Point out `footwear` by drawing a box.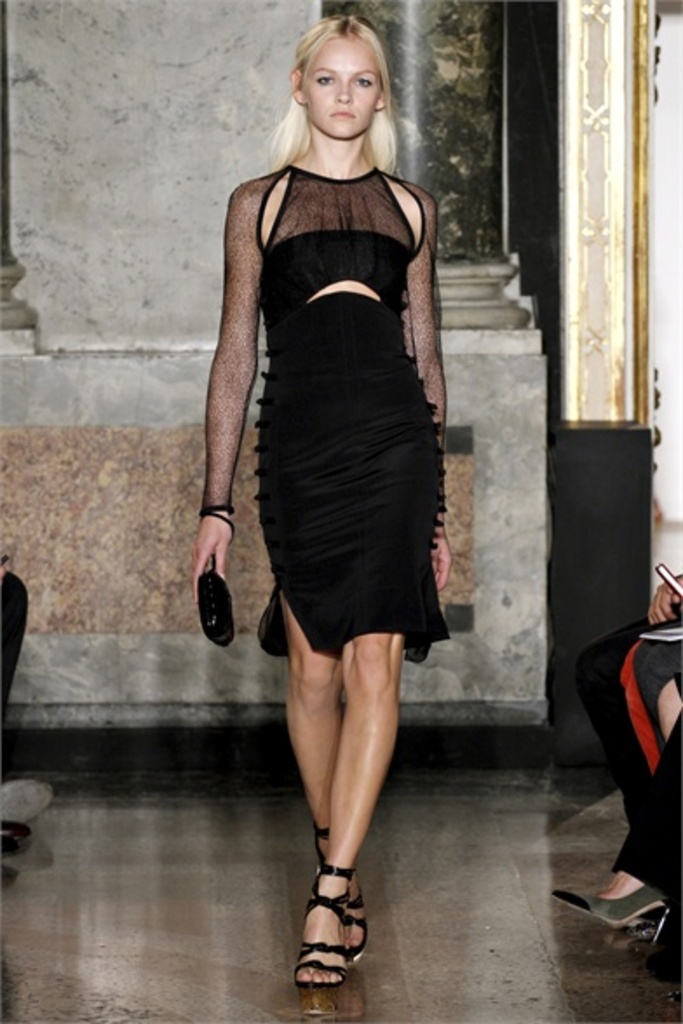
(2,819,30,845).
